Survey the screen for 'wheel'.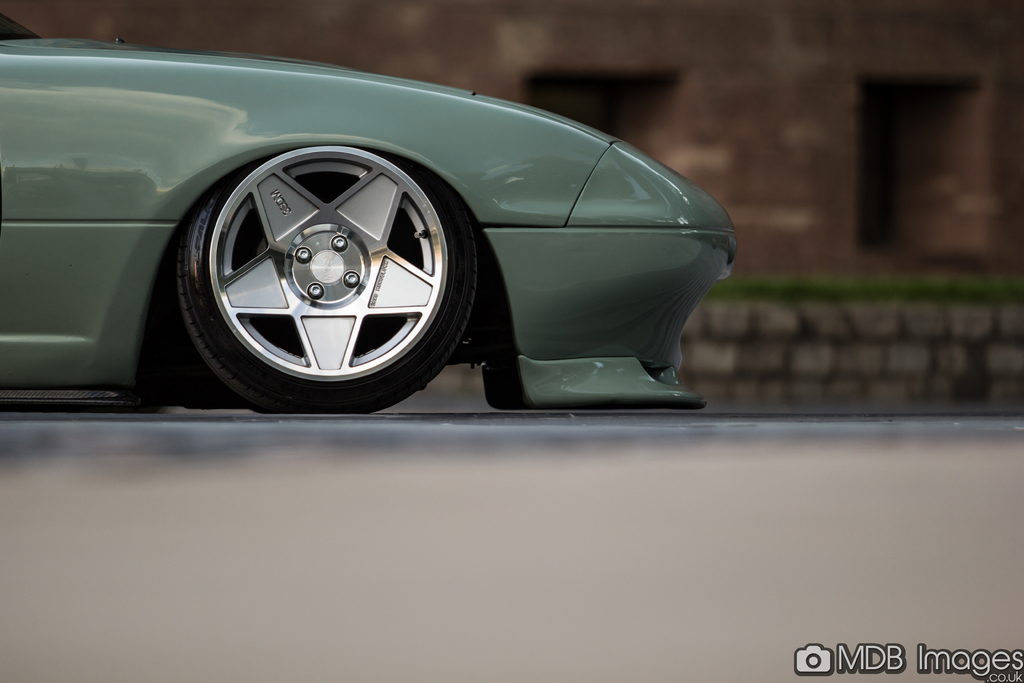
Survey found: (169,135,477,406).
